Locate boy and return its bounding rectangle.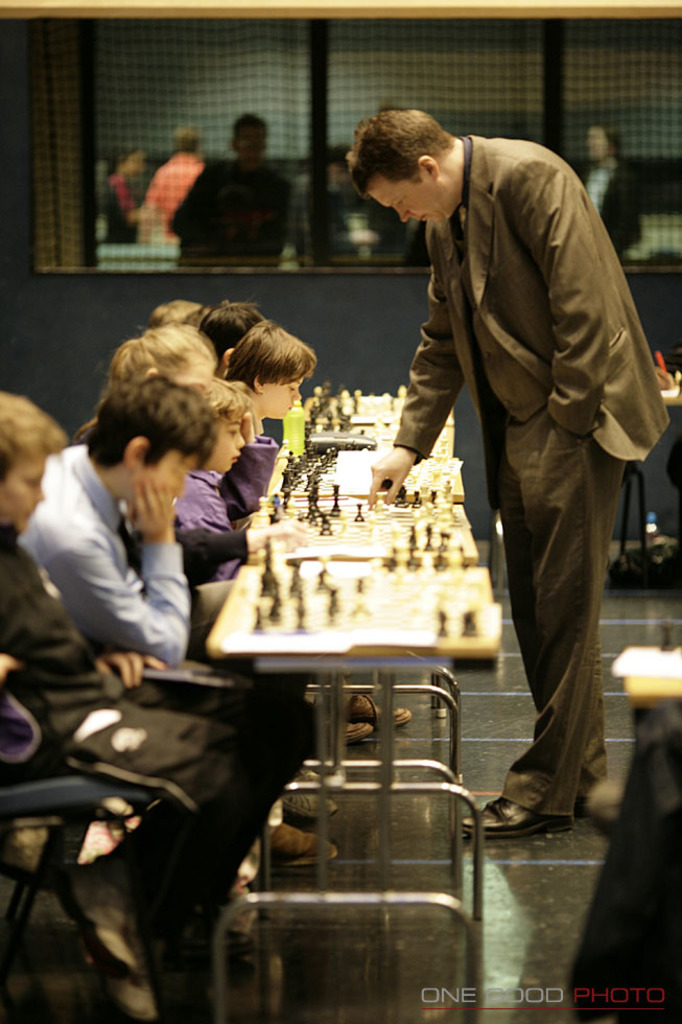
[left=11, top=374, right=314, bottom=754].
